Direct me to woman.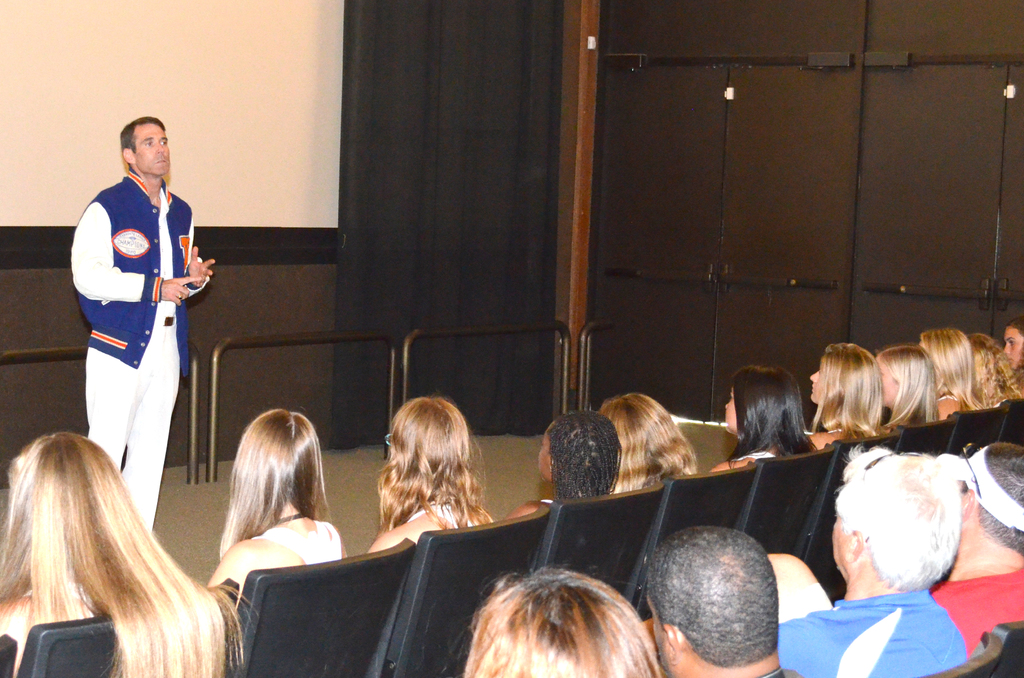
Direction: {"x1": 913, "y1": 329, "x2": 963, "y2": 424}.
